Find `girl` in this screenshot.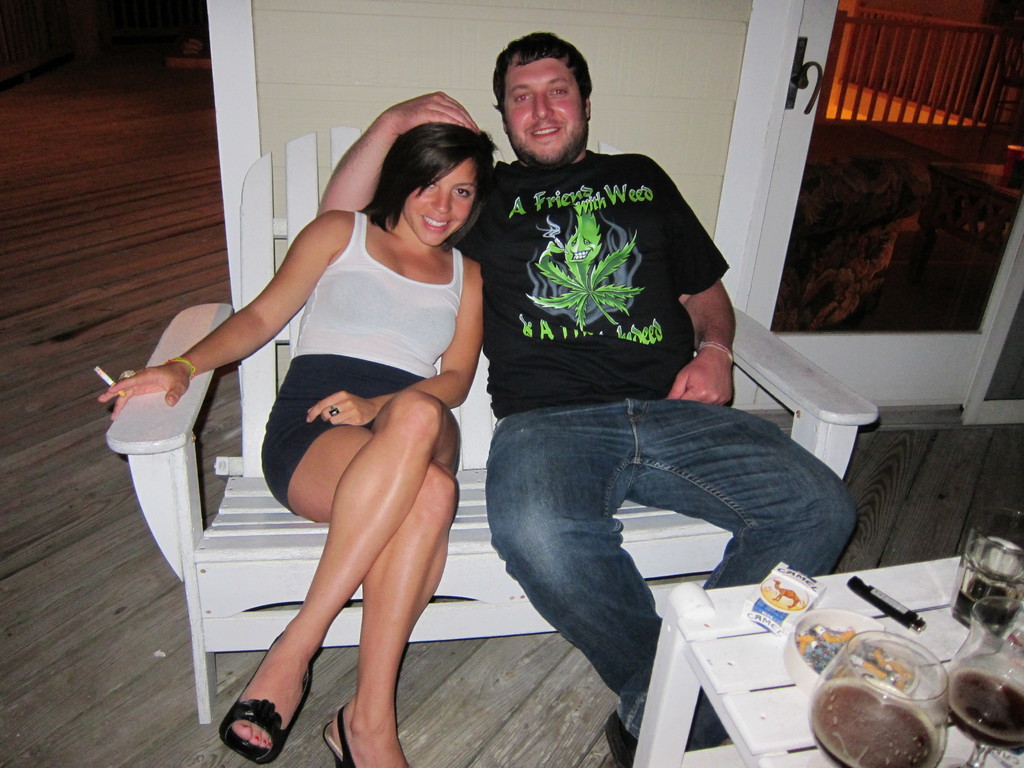
The bounding box for `girl` is bbox(95, 134, 488, 767).
